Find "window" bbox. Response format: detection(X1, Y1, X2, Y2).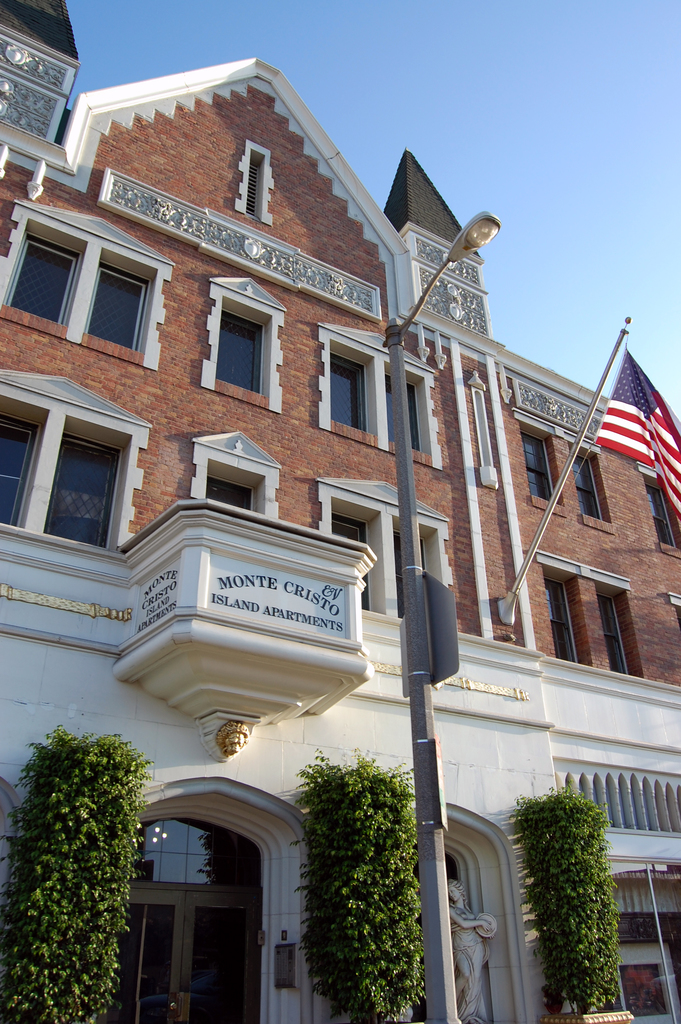
detection(17, 394, 152, 578).
